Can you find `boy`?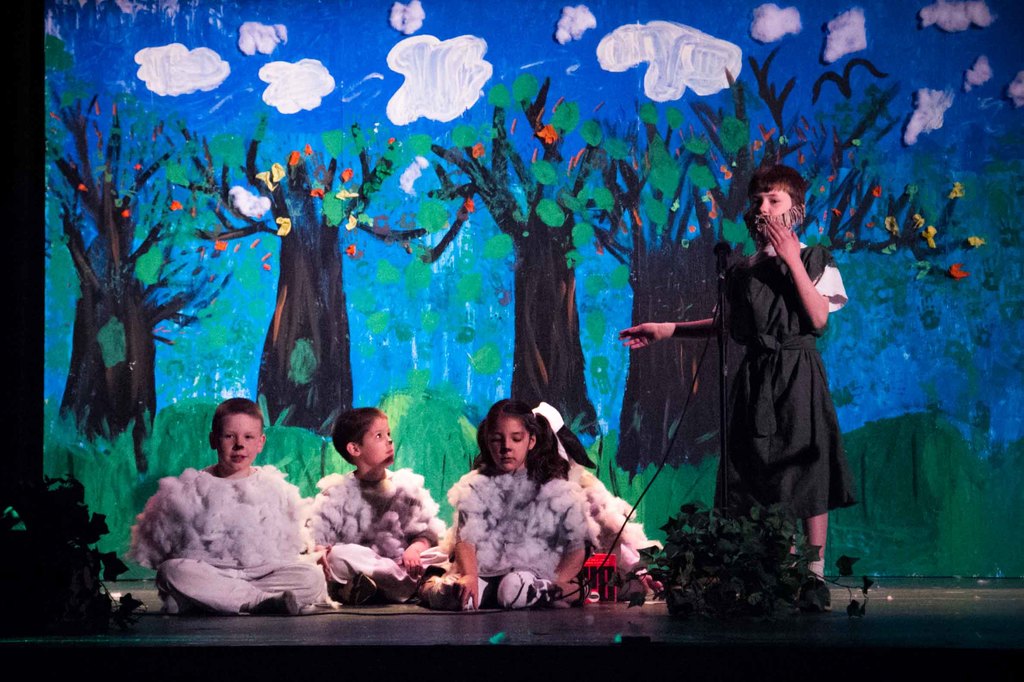
Yes, bounding box: pyautogui.locateOnScreen(608, 165, 845, 608).
